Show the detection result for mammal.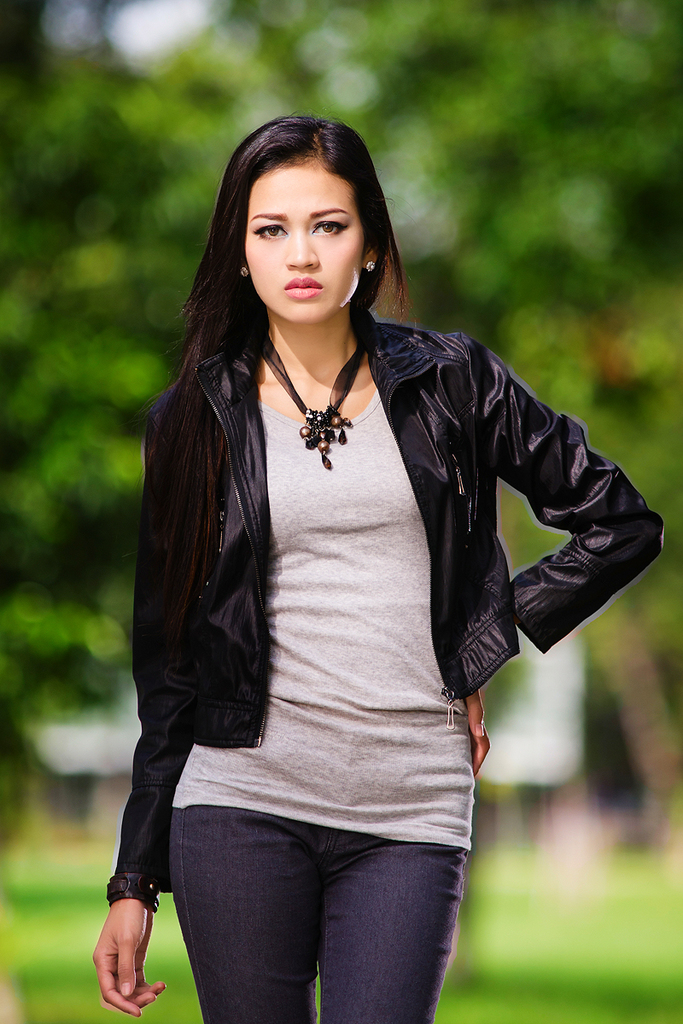
91/111/668/1020.
